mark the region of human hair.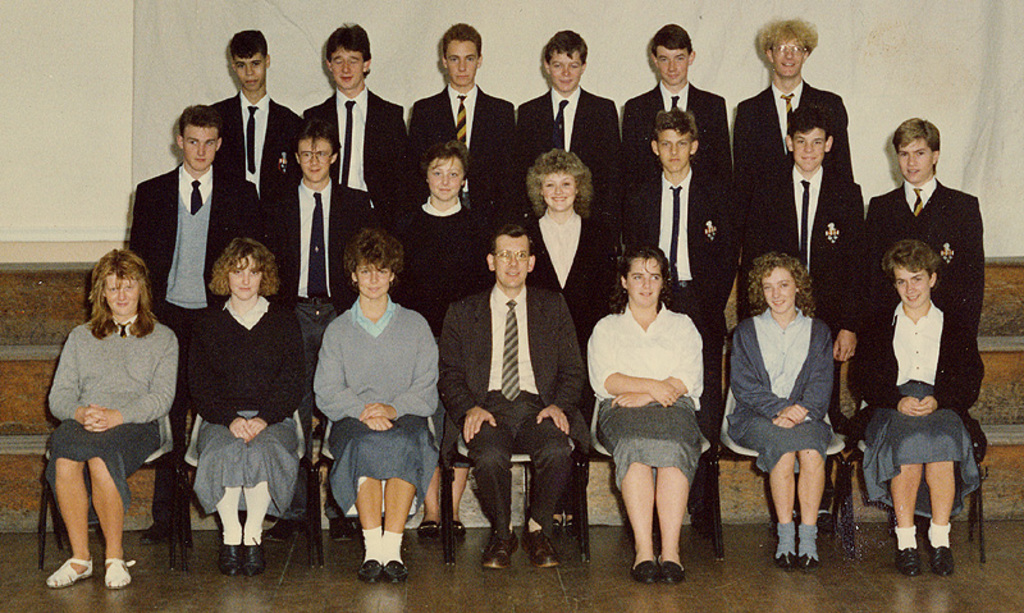
Region: rect(653, 101, 696, 143).
